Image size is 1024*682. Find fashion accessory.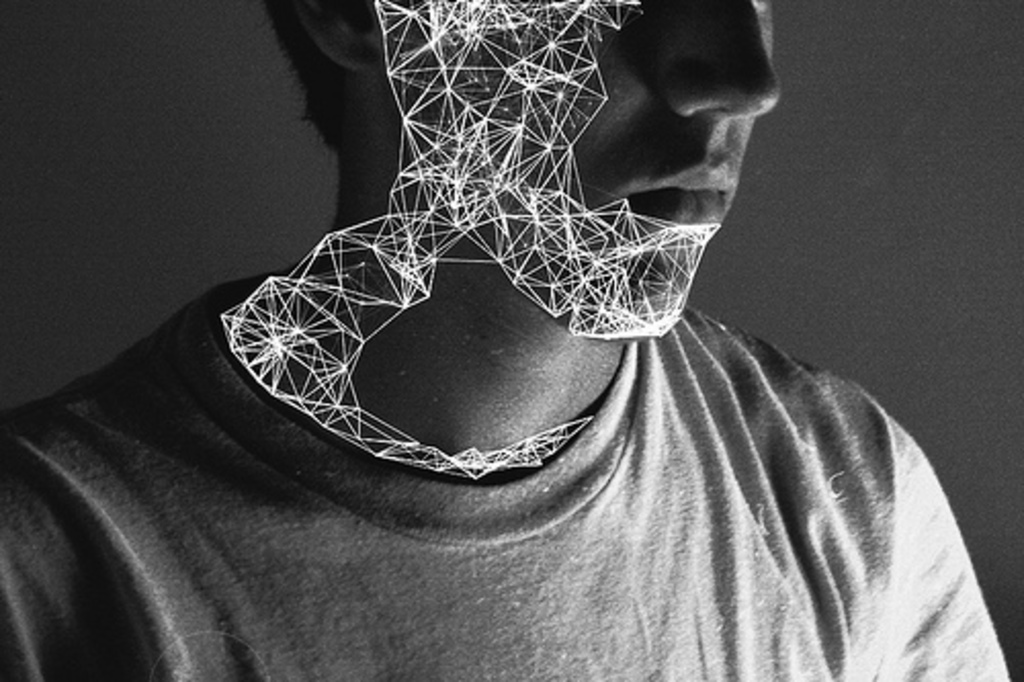
{"x1": 213, "y1": 0, "x2": 725, "y2": 483}.
